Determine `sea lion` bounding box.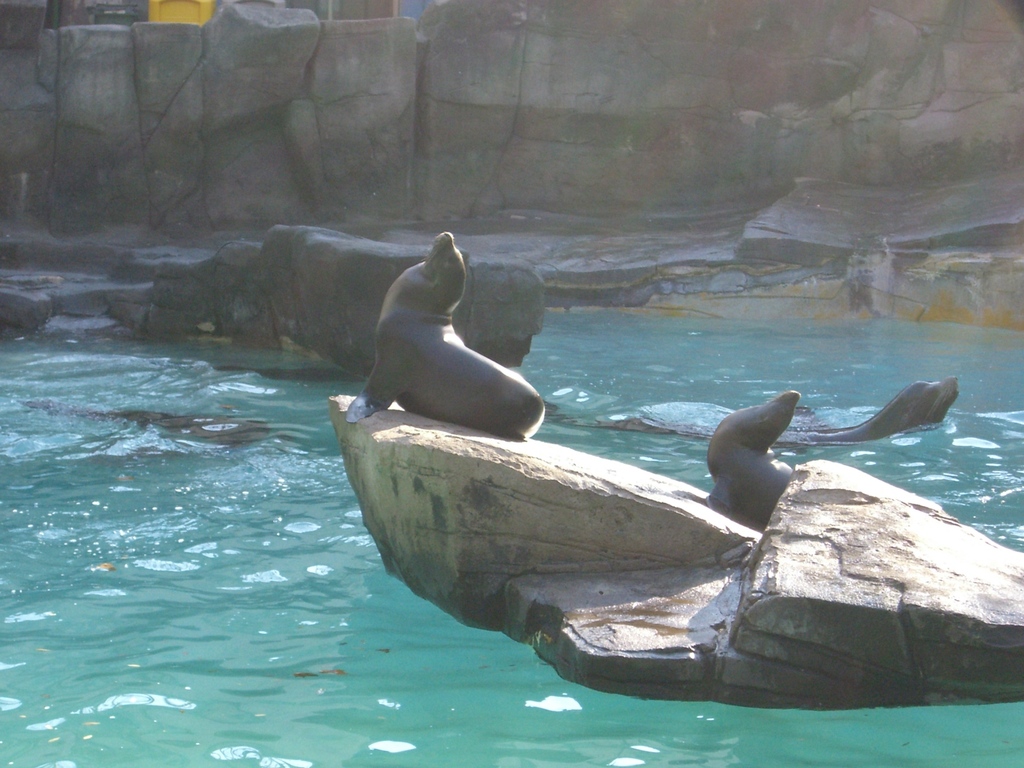
Determined: <region>807, 381, 959, 440</region>.
